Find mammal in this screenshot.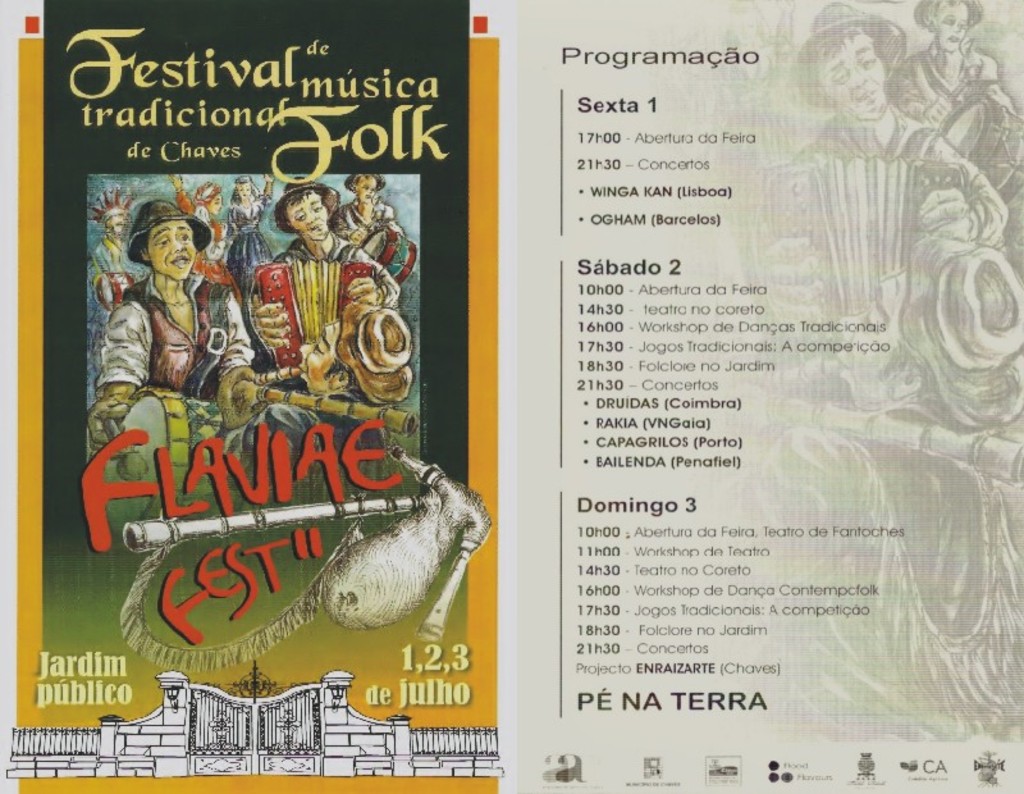
The bounding box for mammal is <bbox>247, 302, 411, 483</bbox>.
